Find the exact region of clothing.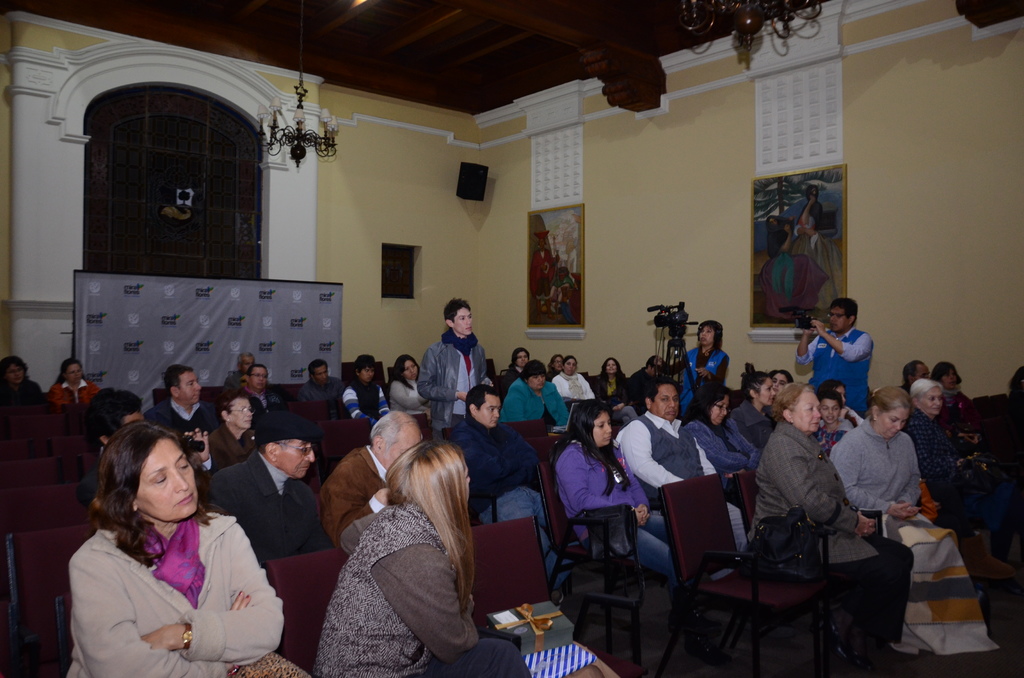
Exact region: (x1=205, y1=416, x2=255, y2=473).
